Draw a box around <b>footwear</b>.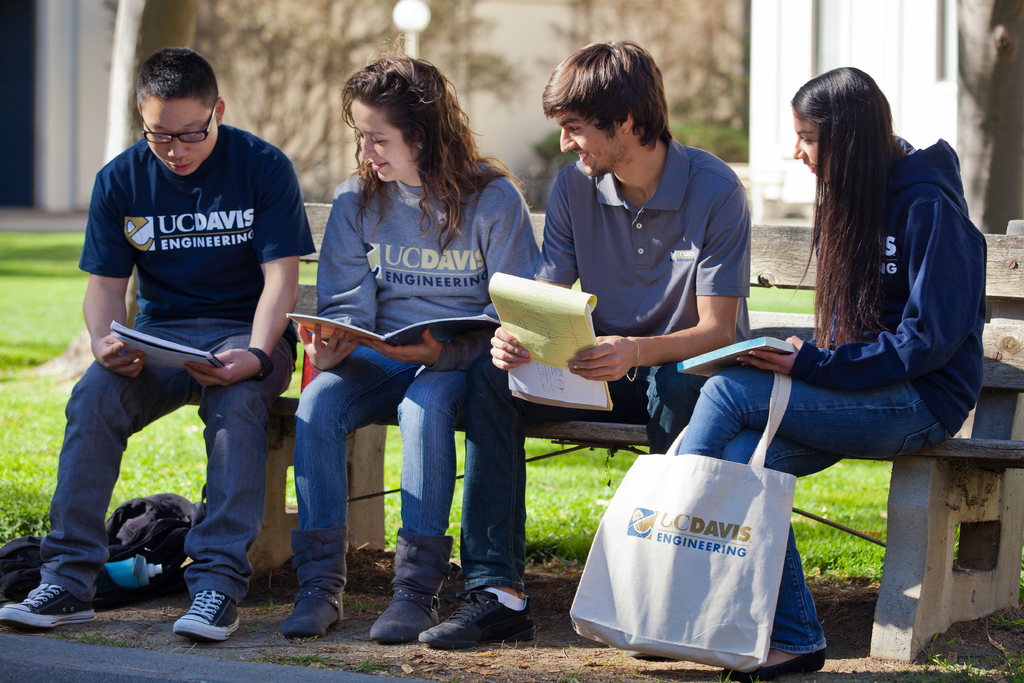
select_region(283, 528, 346, 636).
